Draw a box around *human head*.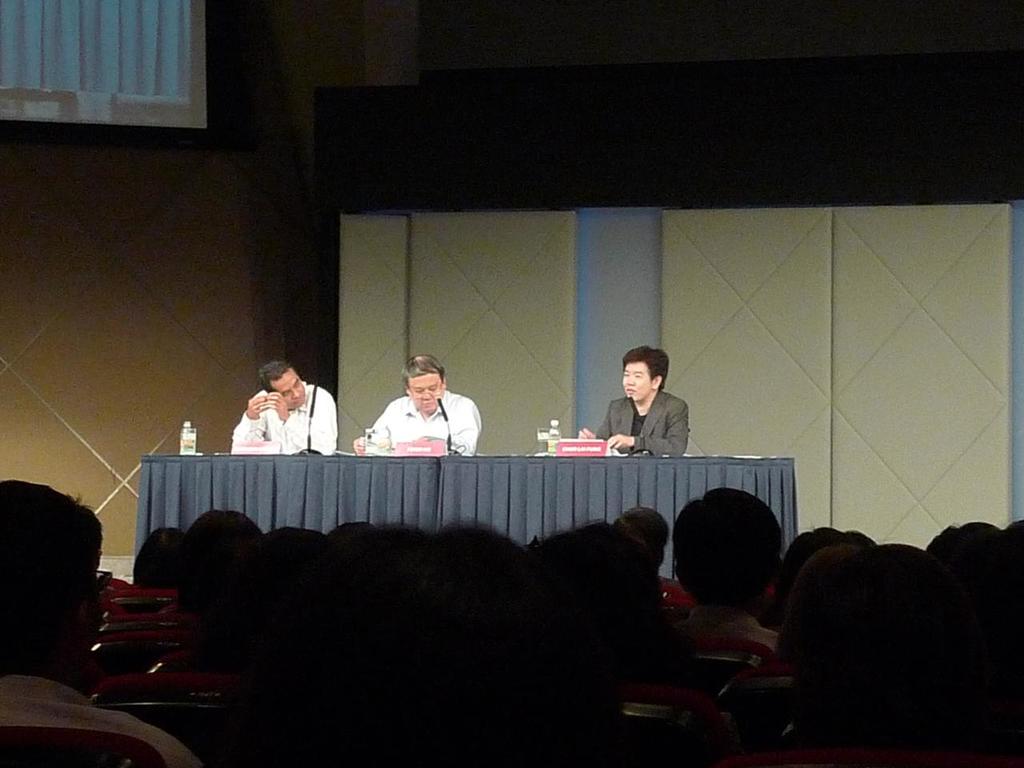
[620,346,668,404].
